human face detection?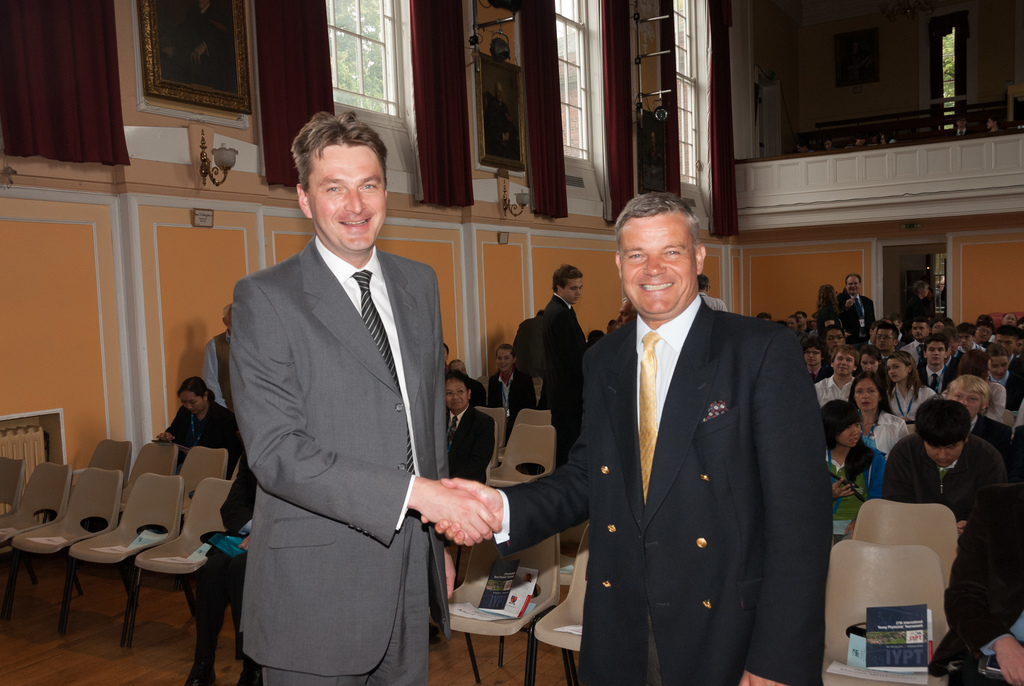
<bbox>450, 361, 466, 375</bbox>
